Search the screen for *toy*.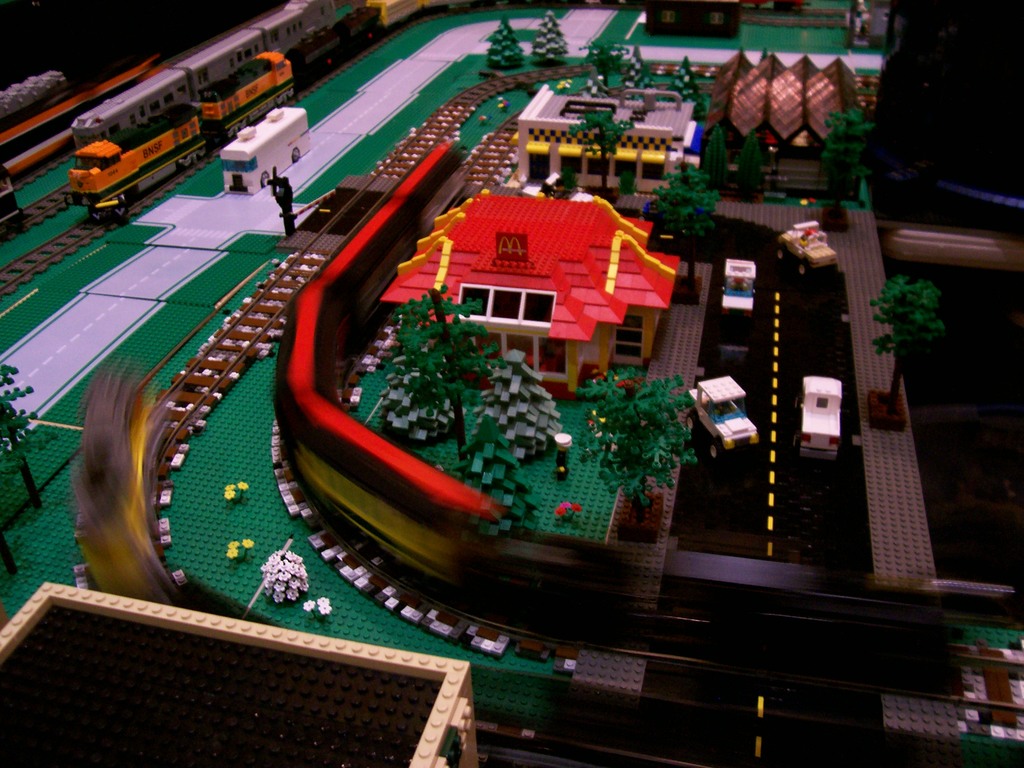
Found at BBox(824, 106, 868, 199).
